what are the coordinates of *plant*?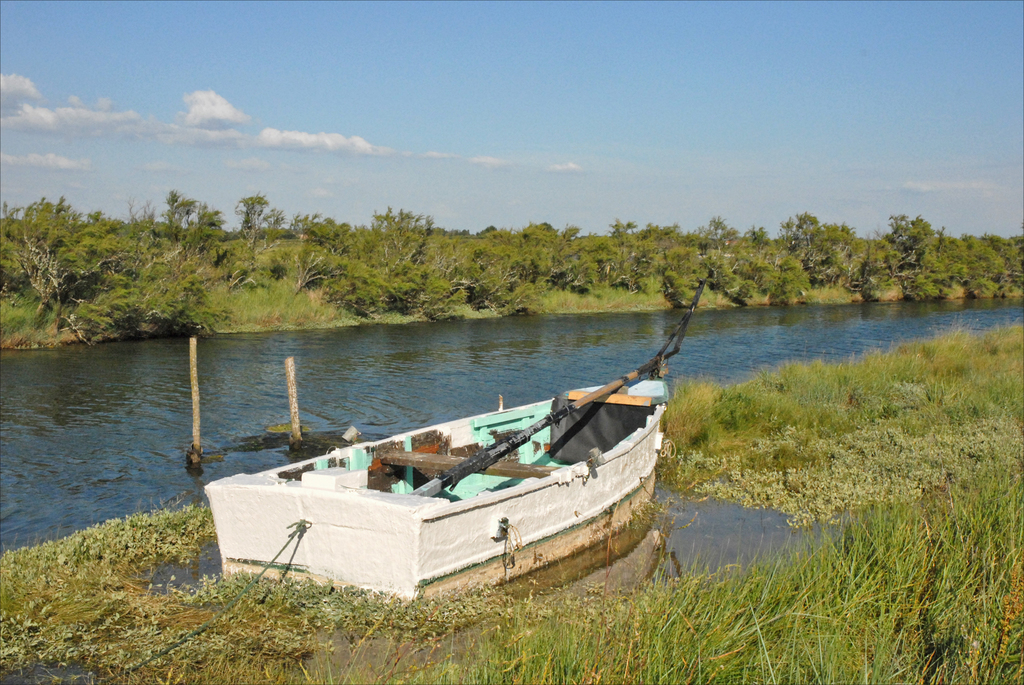
61,251,218,338.
